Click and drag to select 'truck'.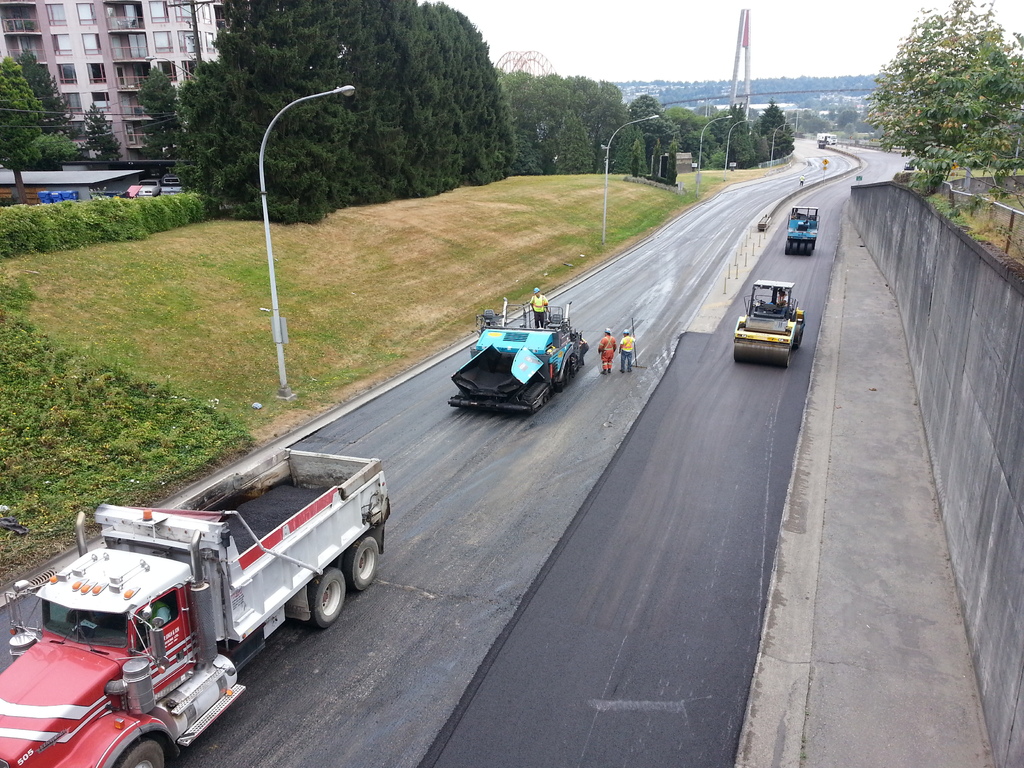
Selection: Rect(438, 308, 598, 415).
